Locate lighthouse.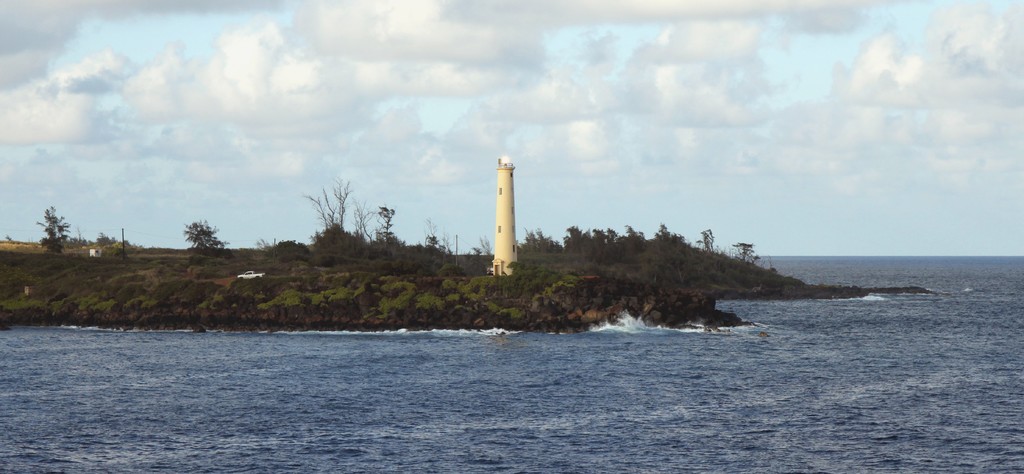
Bounding box: [471, 147, 528, 272].
